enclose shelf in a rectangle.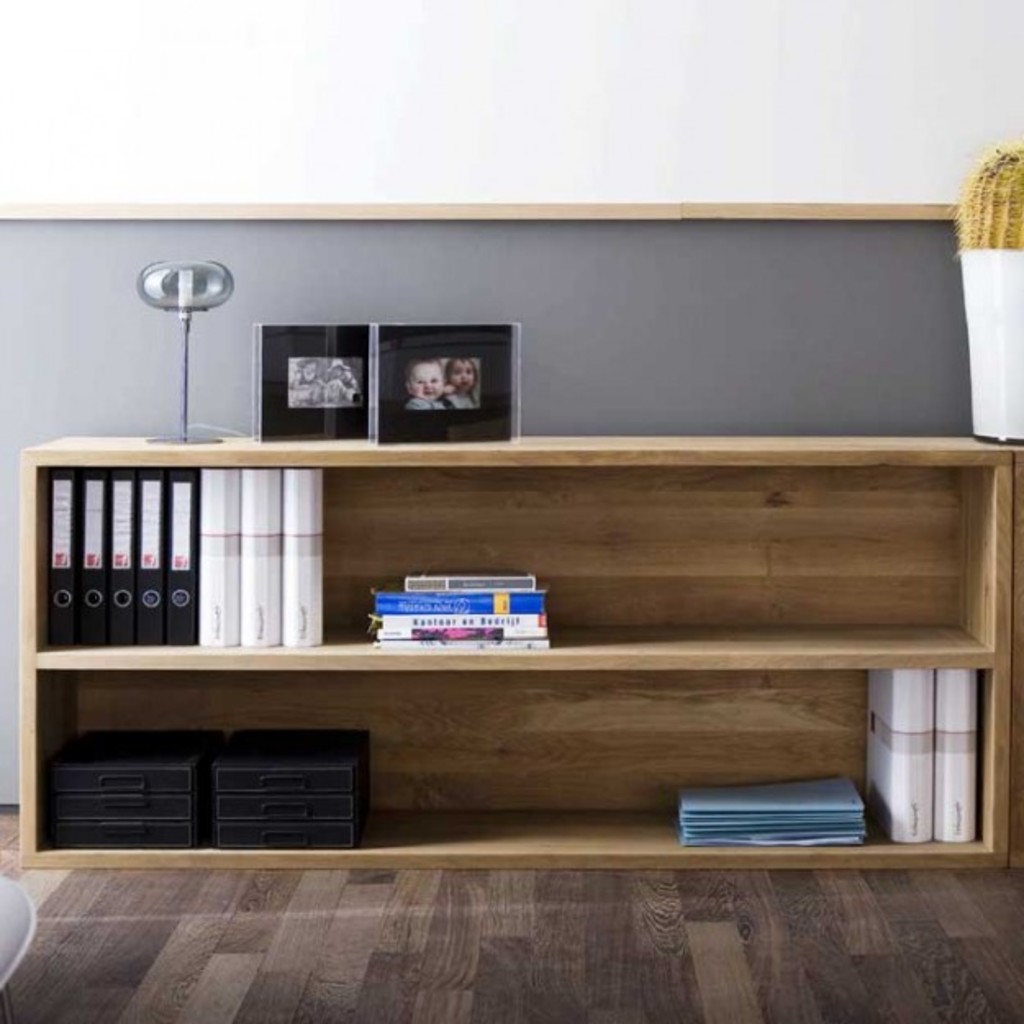
x1=11, y1=441, x2=1017, y2=867.
